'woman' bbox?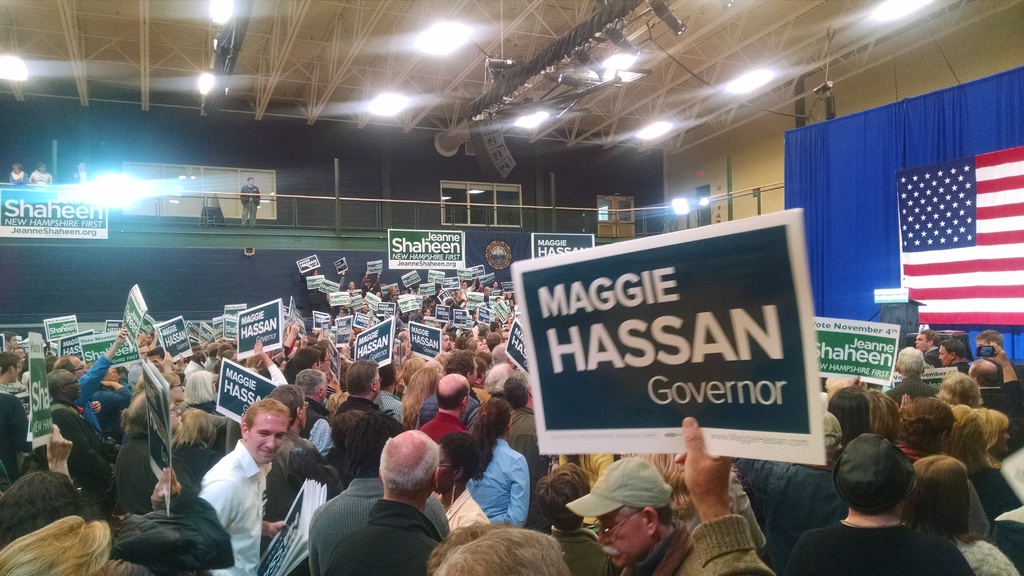
bbox=[185, 371, 215, 413]
